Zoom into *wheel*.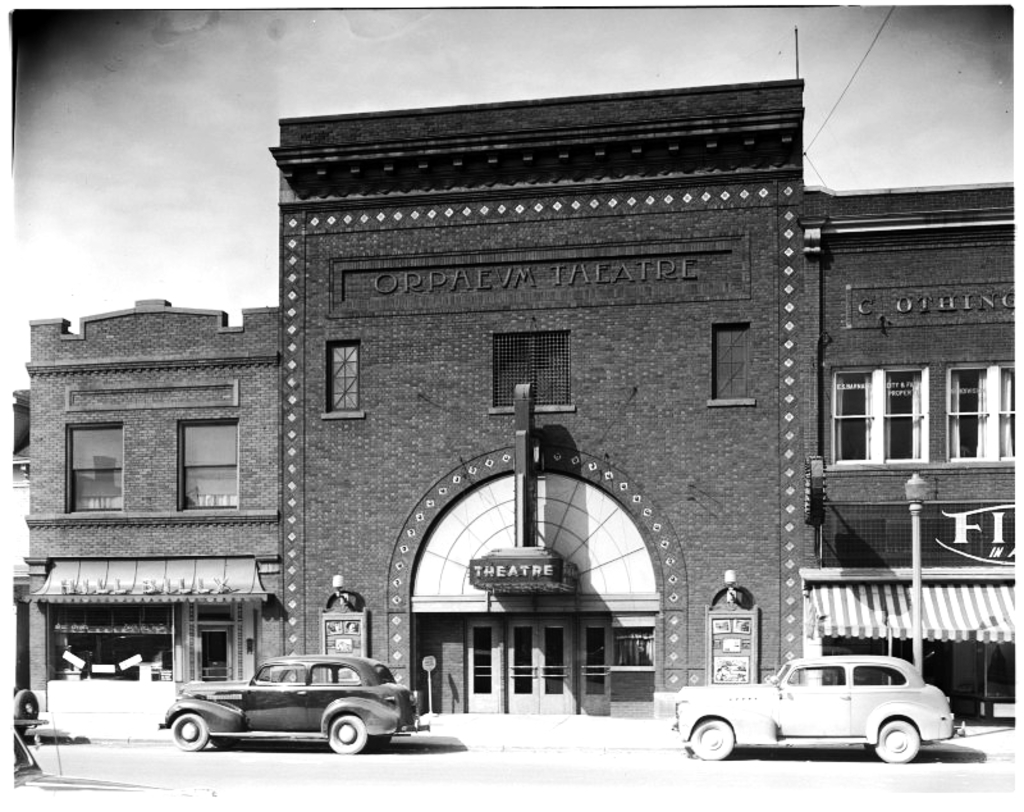
Zoom target: {"left": 13, "top": 690, "right": 37, "bottom": 726}.
